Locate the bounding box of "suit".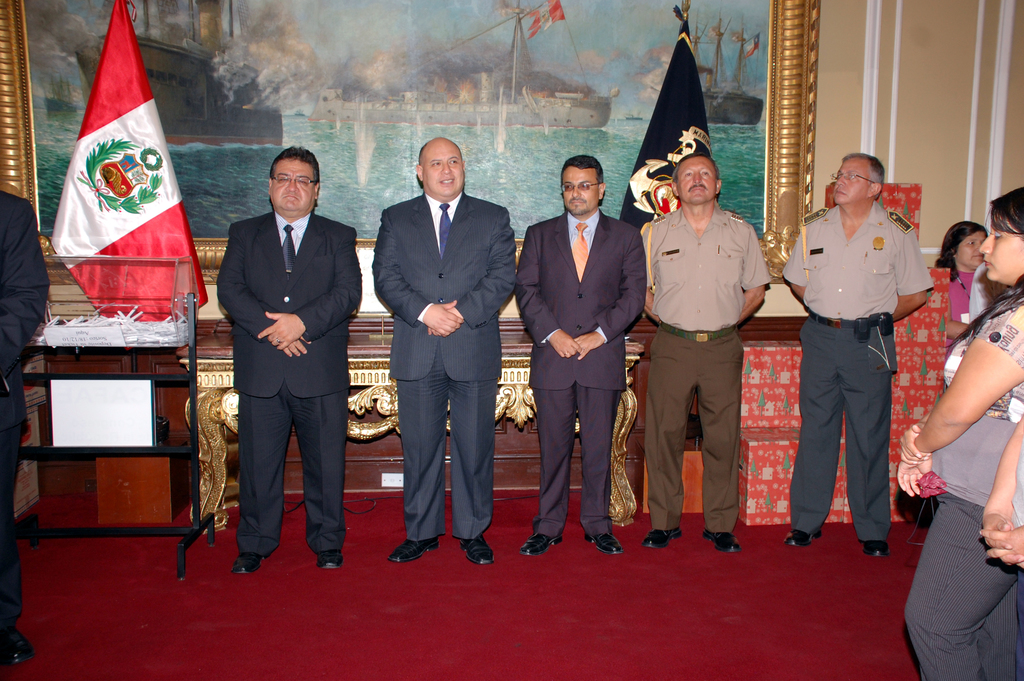
Bounding box: left=0, top=188, right=53, bottom=641.
